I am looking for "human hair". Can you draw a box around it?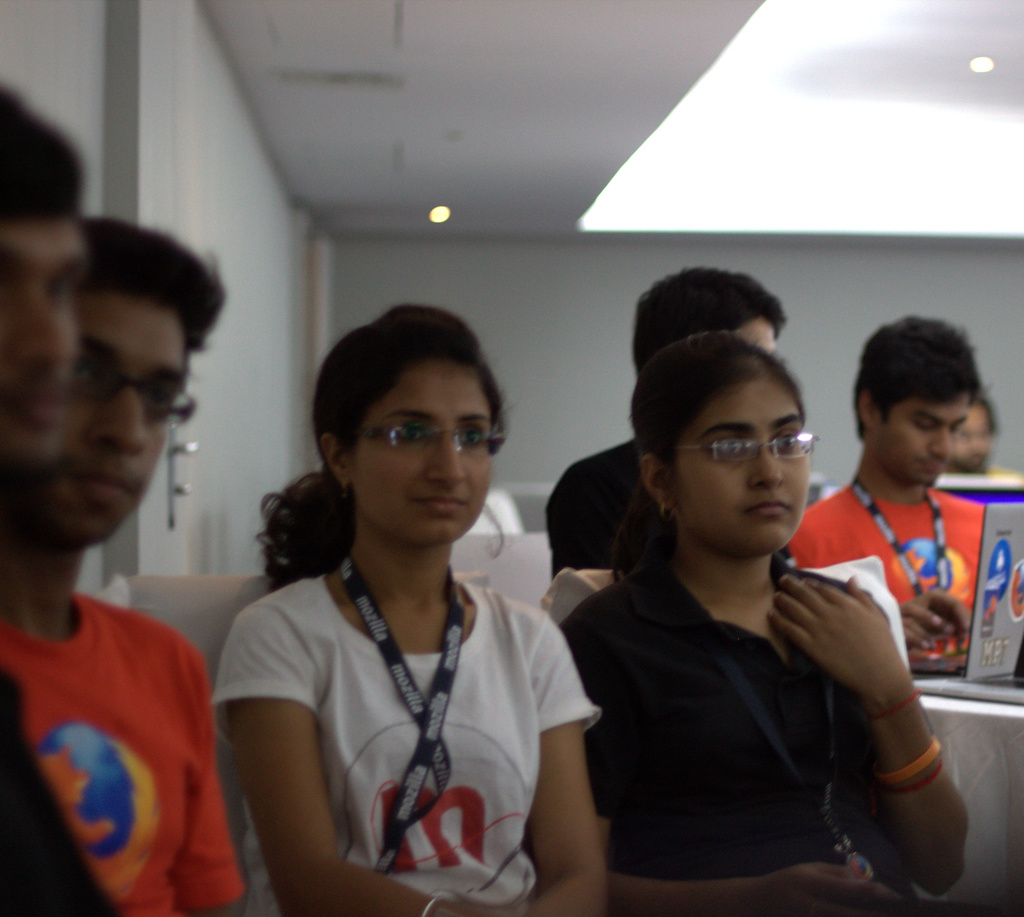
Sure, the bounding box is bbox=[289, 317, 509, 545].
